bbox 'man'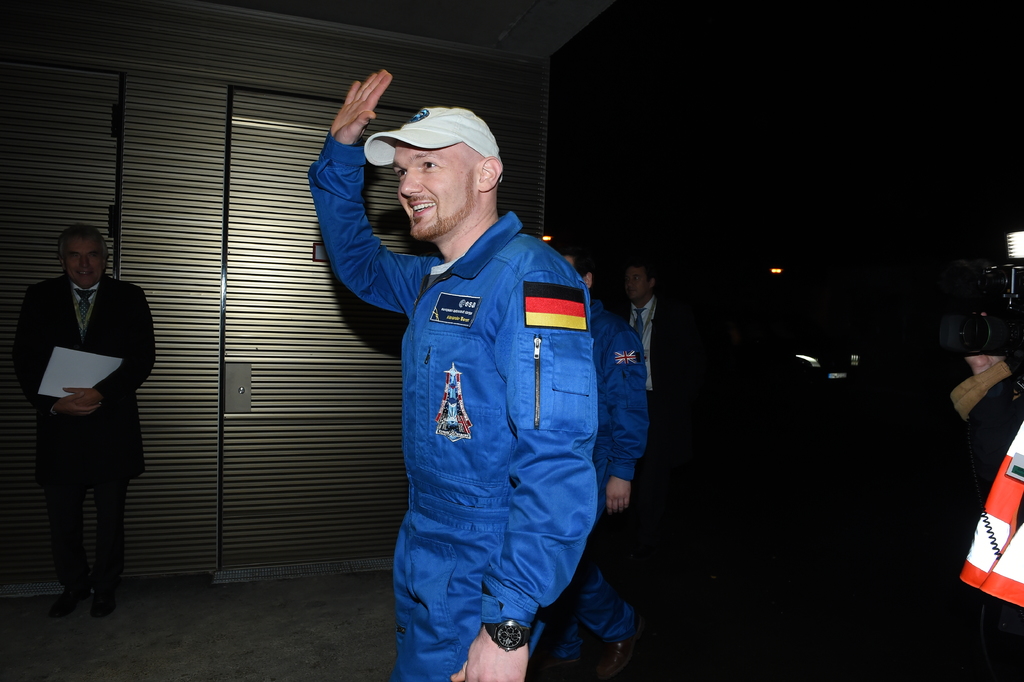
left=545, top=228, right=655, bottom=681
